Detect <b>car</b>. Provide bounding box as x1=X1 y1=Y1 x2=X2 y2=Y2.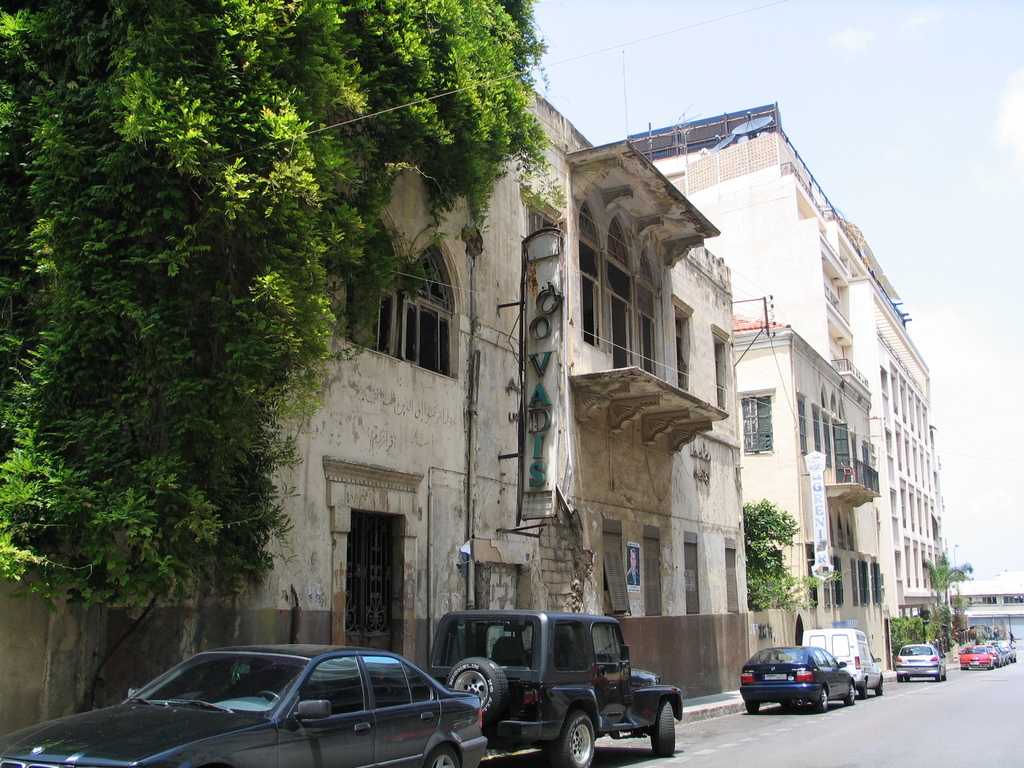
x1=0 y1=647 x2=484 y2=767.
